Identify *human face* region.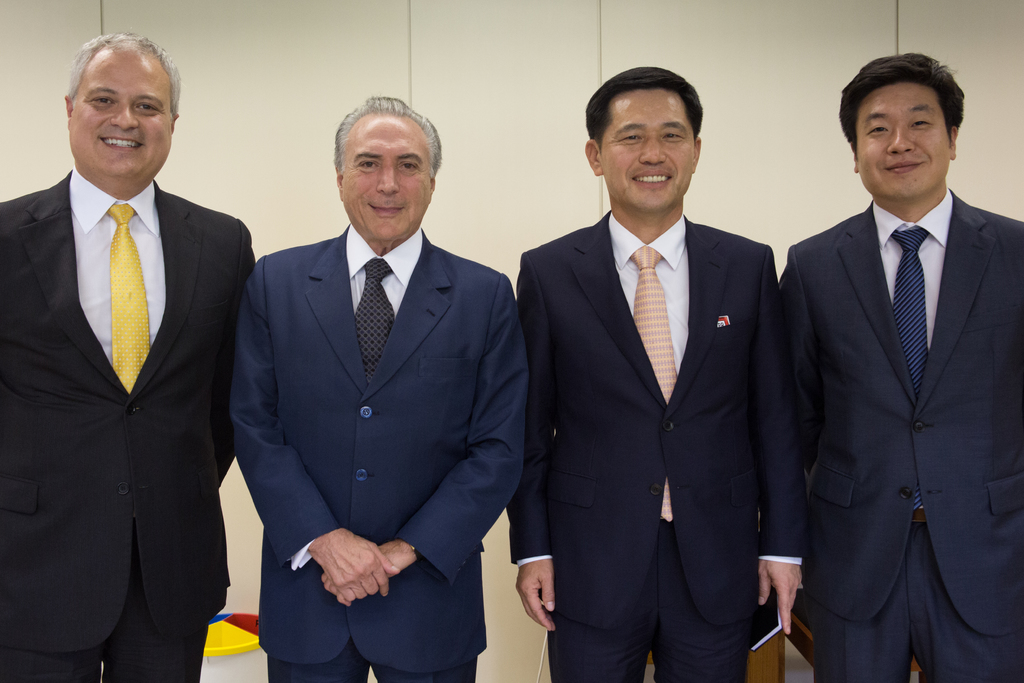
Region: <region>67, 47, 172, 177</region>.
